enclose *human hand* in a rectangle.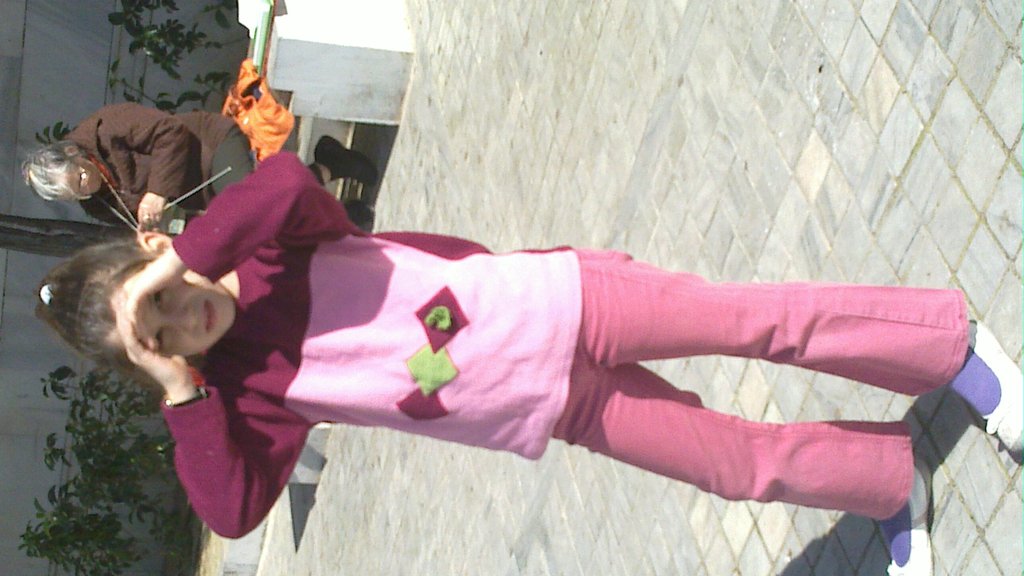
[x1=133, y1=192, x2=163, y2=231].
